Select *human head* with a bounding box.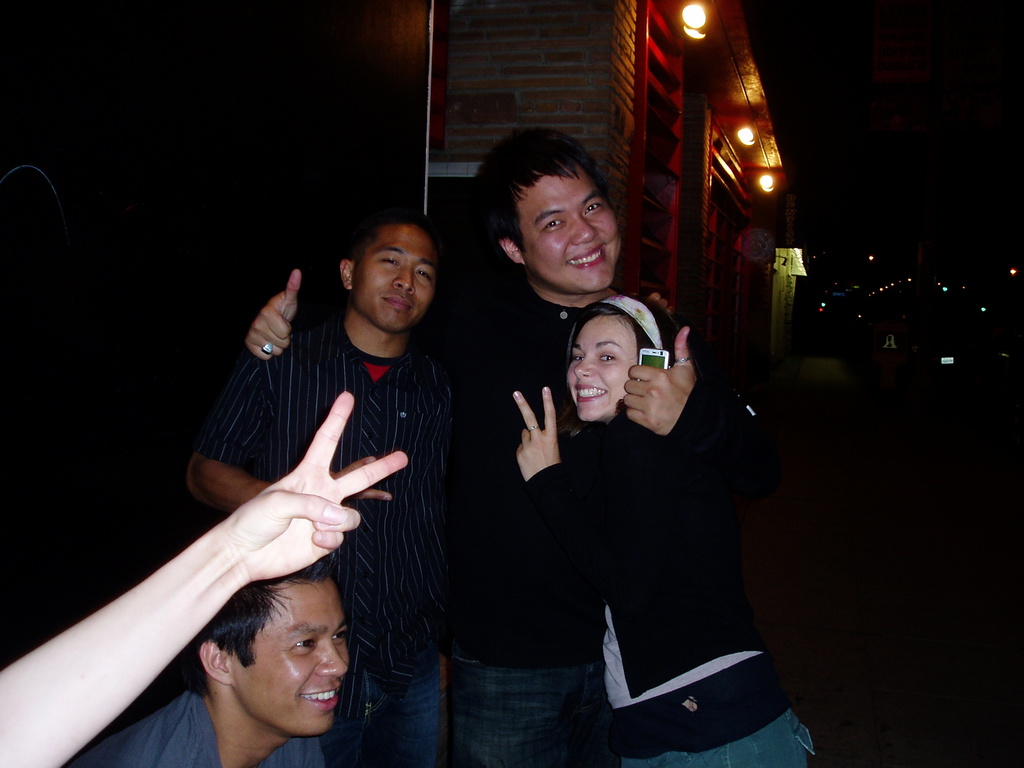
select_region(478, 122, 620, 294).
